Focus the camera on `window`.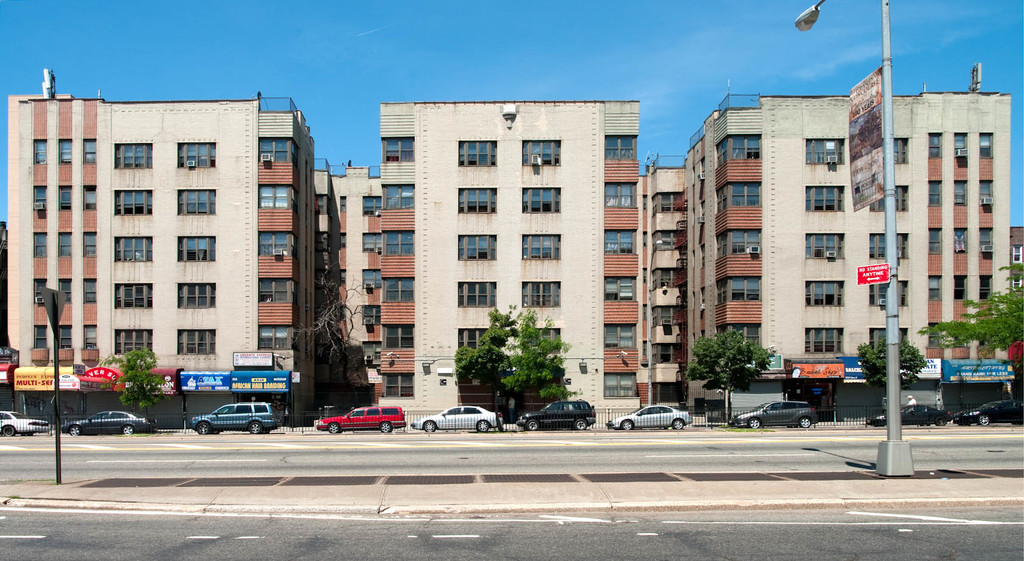
Focus region: 717/180/760/207.
